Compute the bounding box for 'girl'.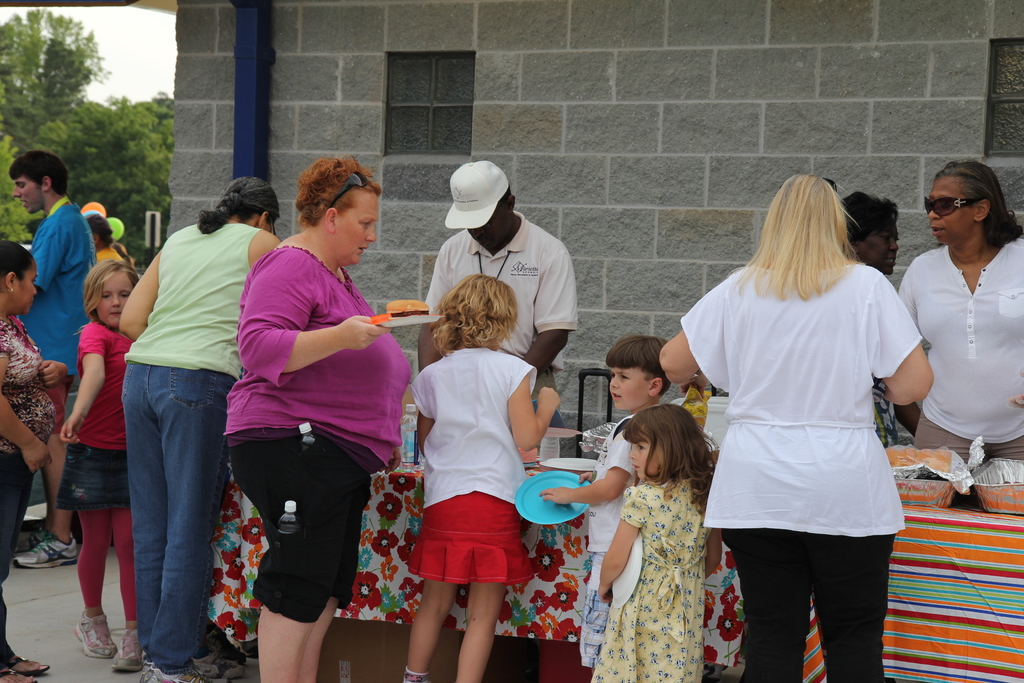
box(63, 256, 147, 678).
